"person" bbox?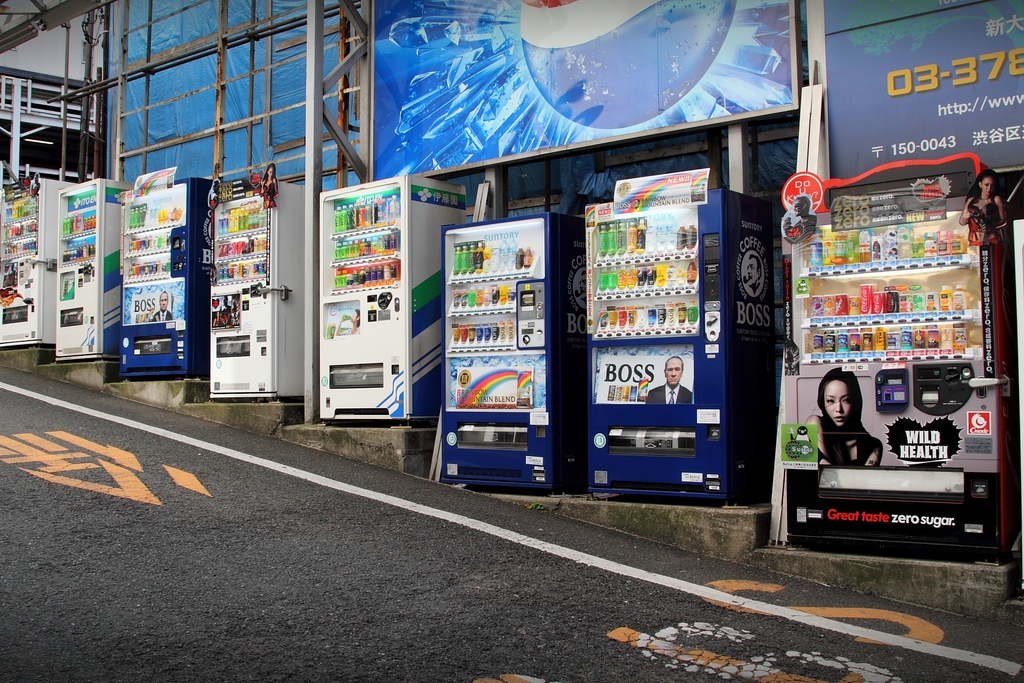
<bbox>823, 365, 893, 478</bbox>
